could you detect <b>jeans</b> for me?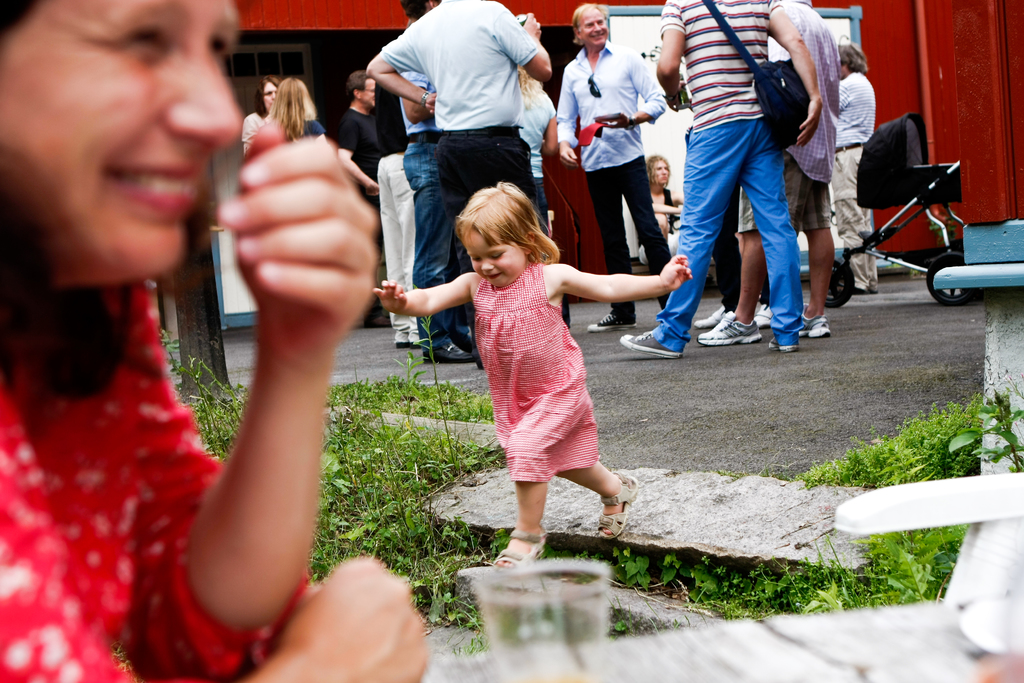
Detection result: 402:142:460:350.
